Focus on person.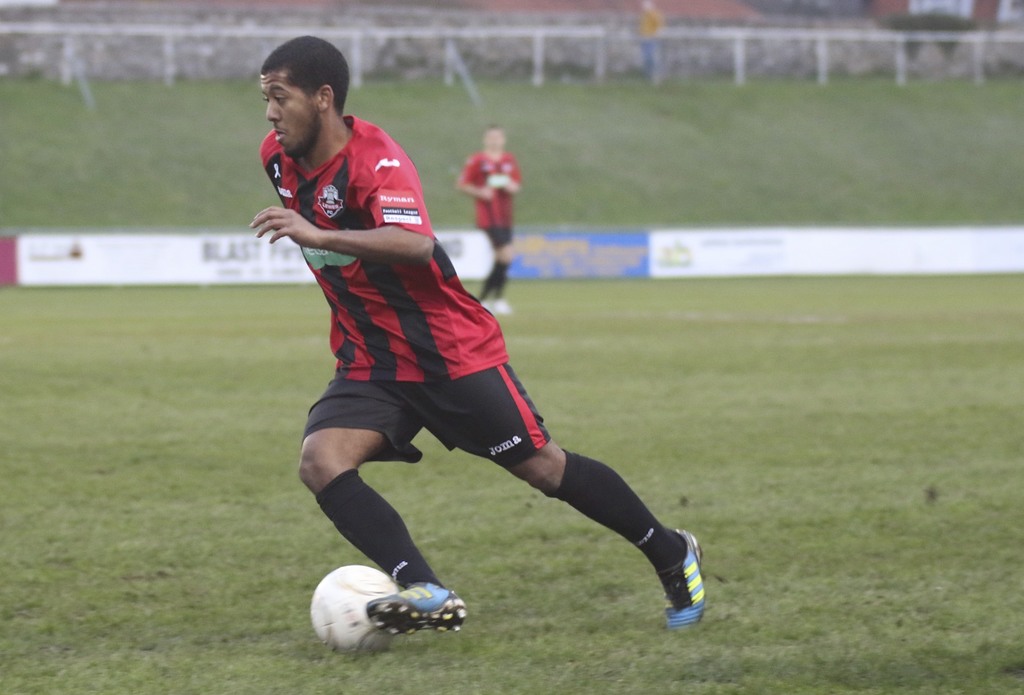
Focused at <region>251, 33, 709, 639</region>.
